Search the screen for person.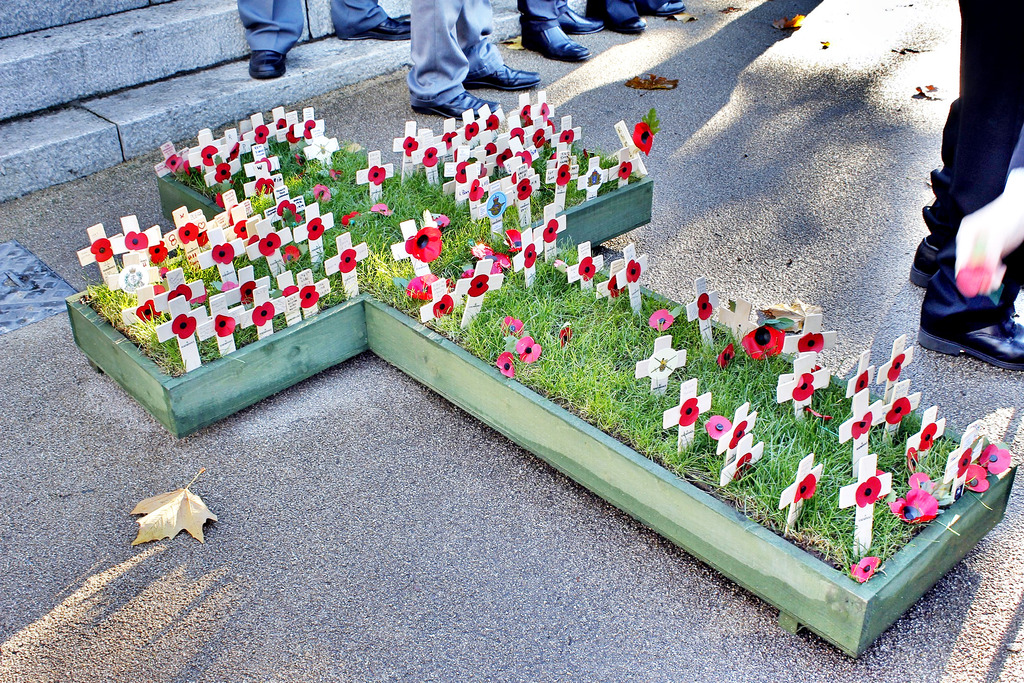
Found at detection(908, 0, 1023, 375).
